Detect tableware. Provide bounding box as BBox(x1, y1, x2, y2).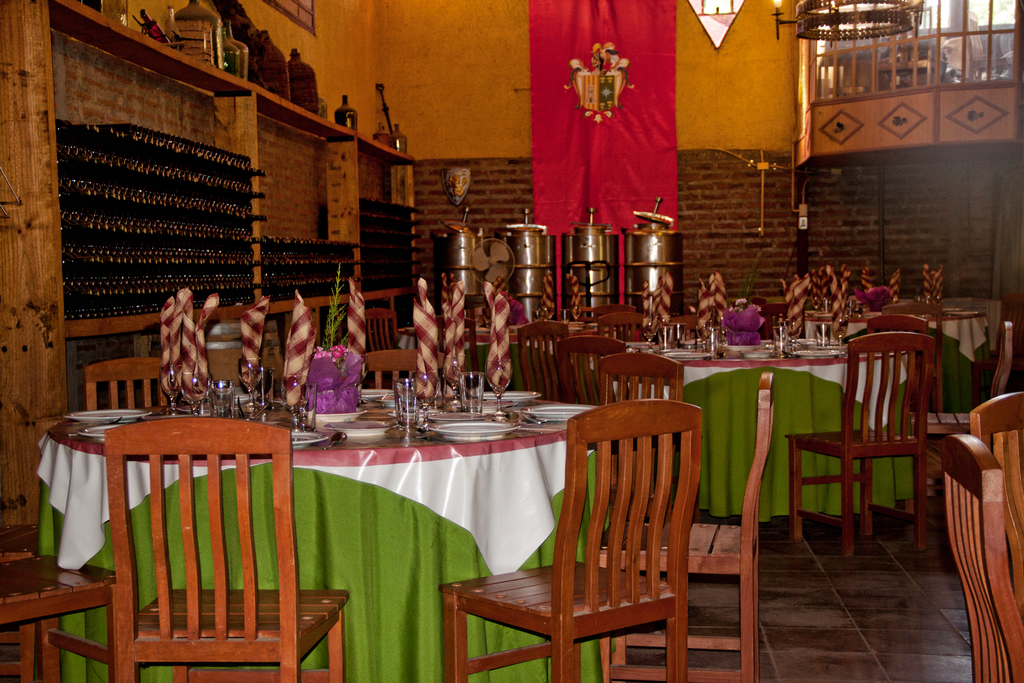
BBox(947, 311, 979, 315).
